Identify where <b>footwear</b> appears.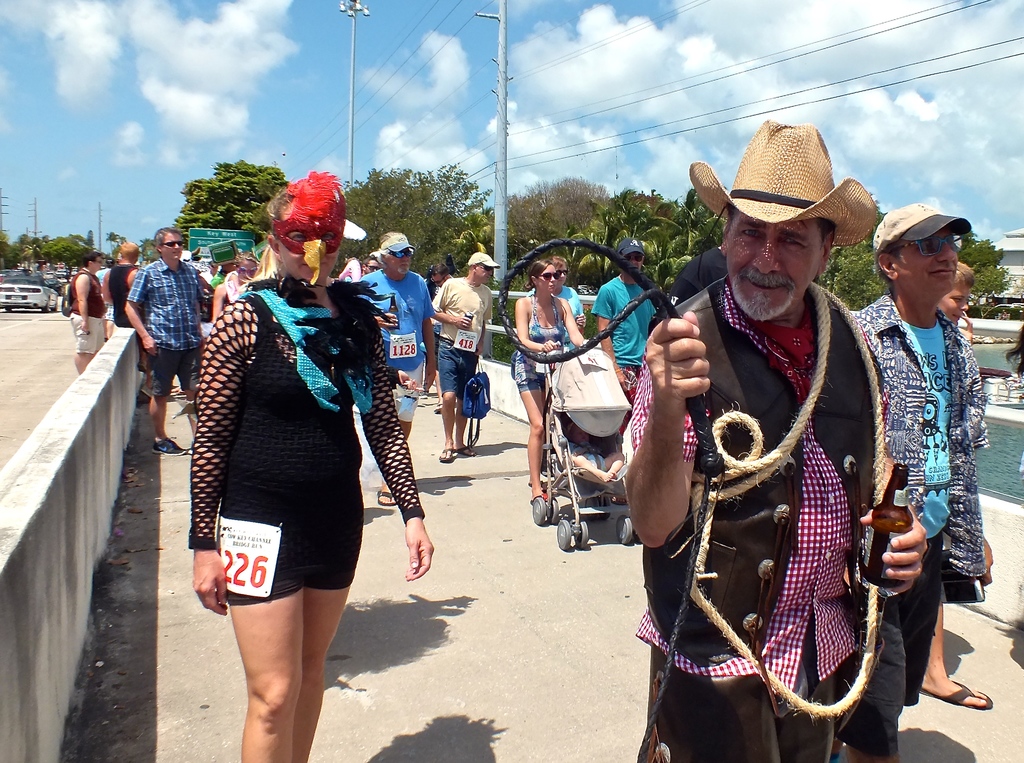
Appears at <region>154, 433, 188, 457</region>.
